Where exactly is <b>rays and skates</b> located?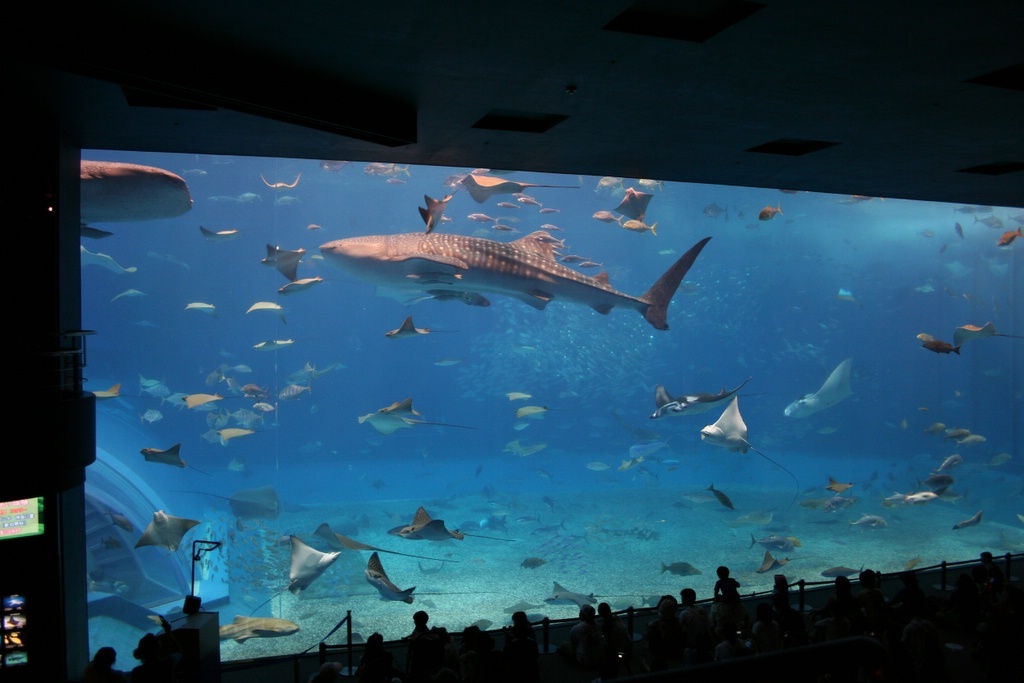
Its bounding box is select_region(543, 580, 658, 612).
